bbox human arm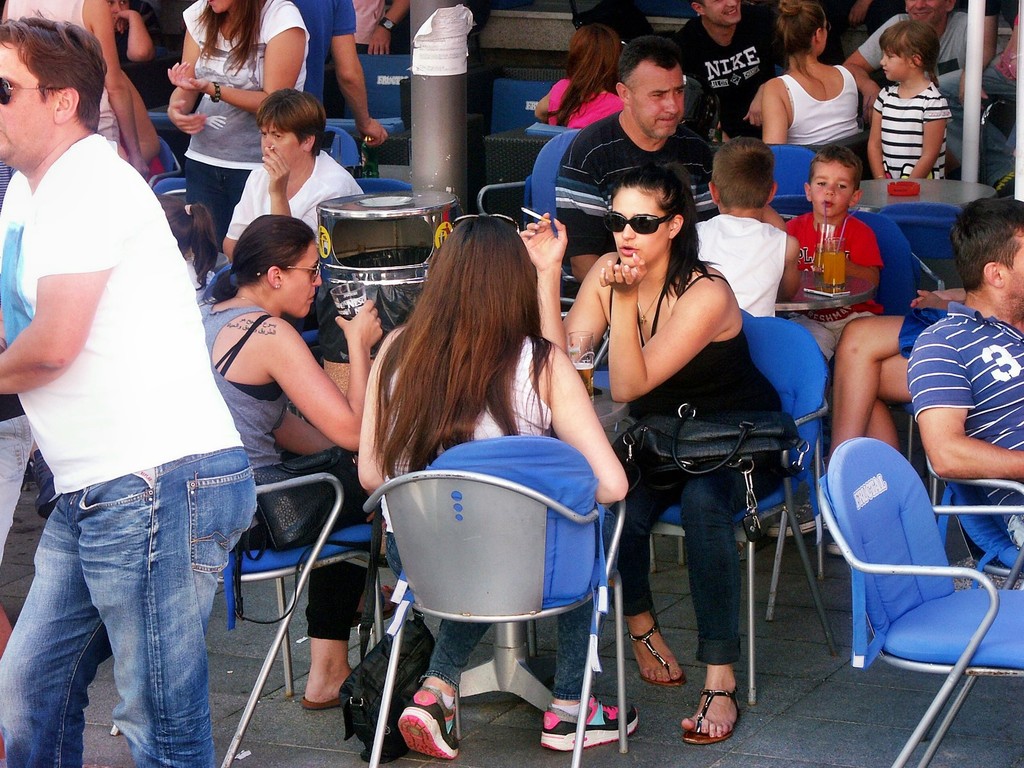
272/405/360/471
